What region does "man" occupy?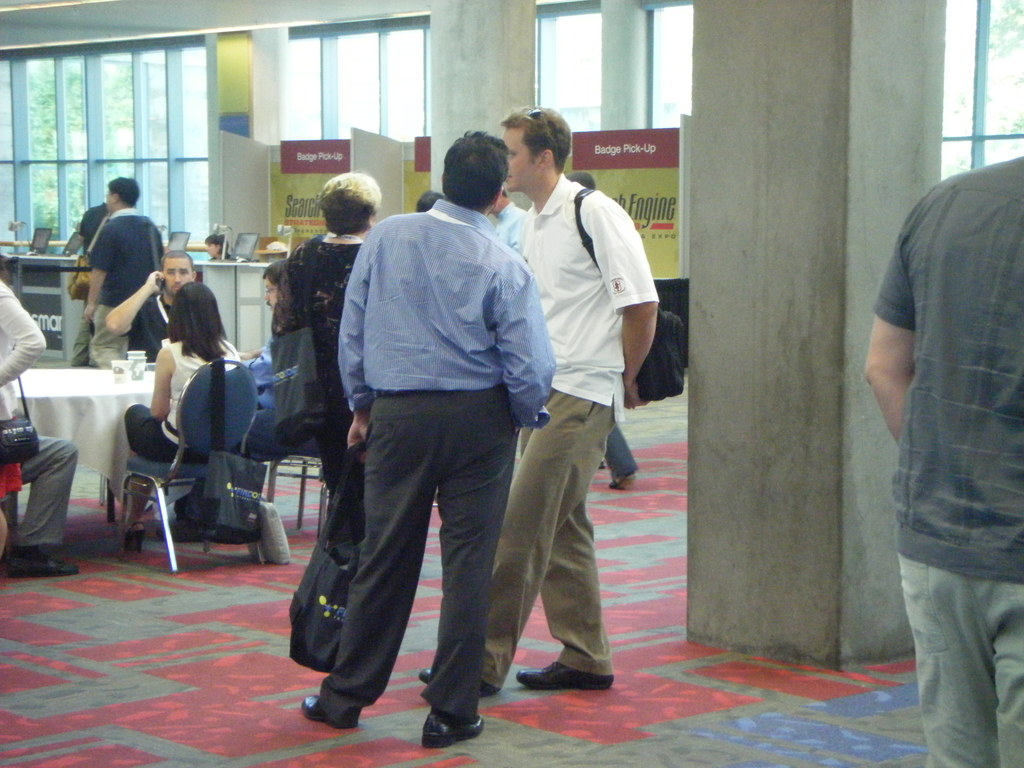
{"x1": 416, "y1": 106, "x2": 659, "y2": 697}.
